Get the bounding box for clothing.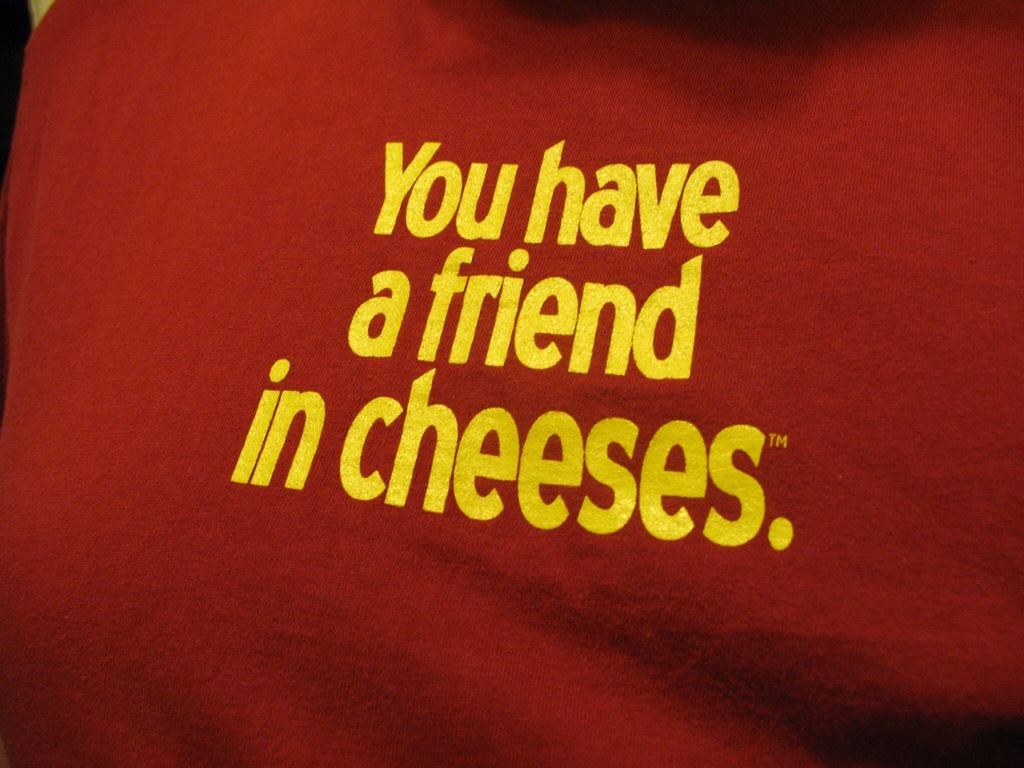
x1=93 y1=4 x2=1023 y2=767.
